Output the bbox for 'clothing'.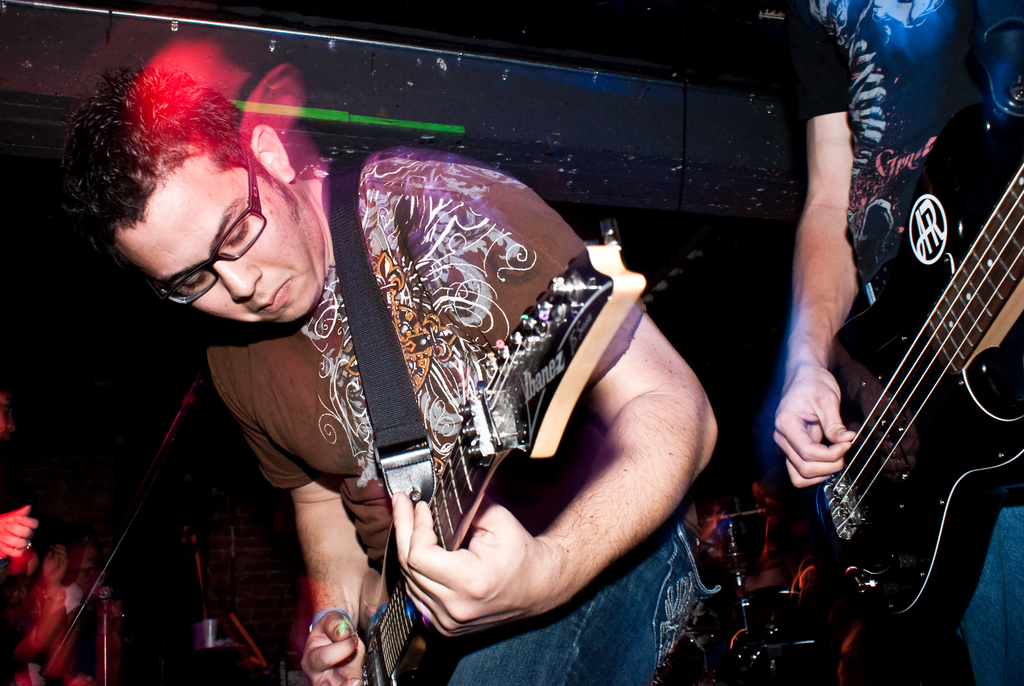
x1=791, y1=0, x2=1019, y2=685.
